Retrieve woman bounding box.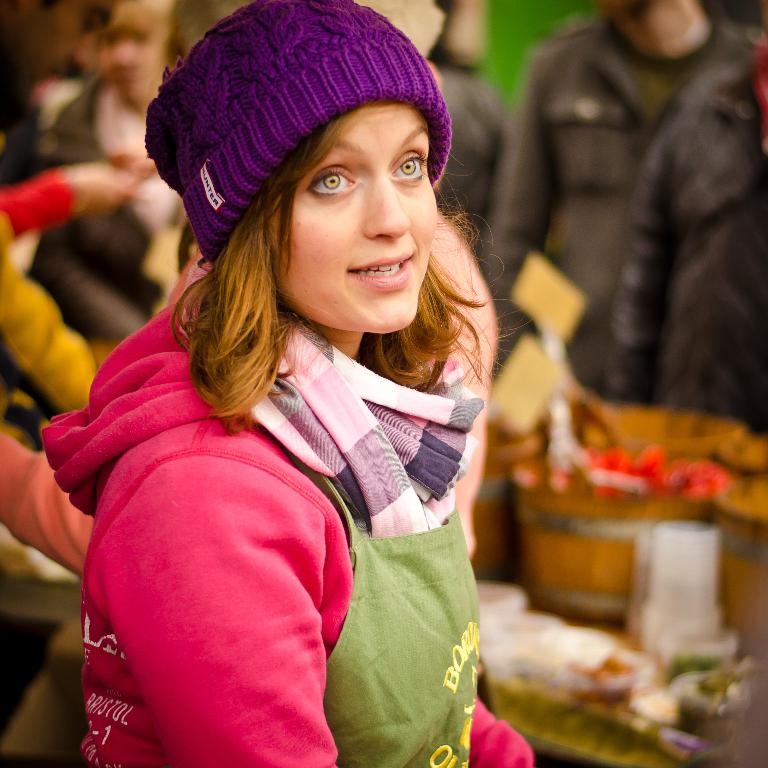
Bounding box: bbox=(38, 0, 538, 767).
